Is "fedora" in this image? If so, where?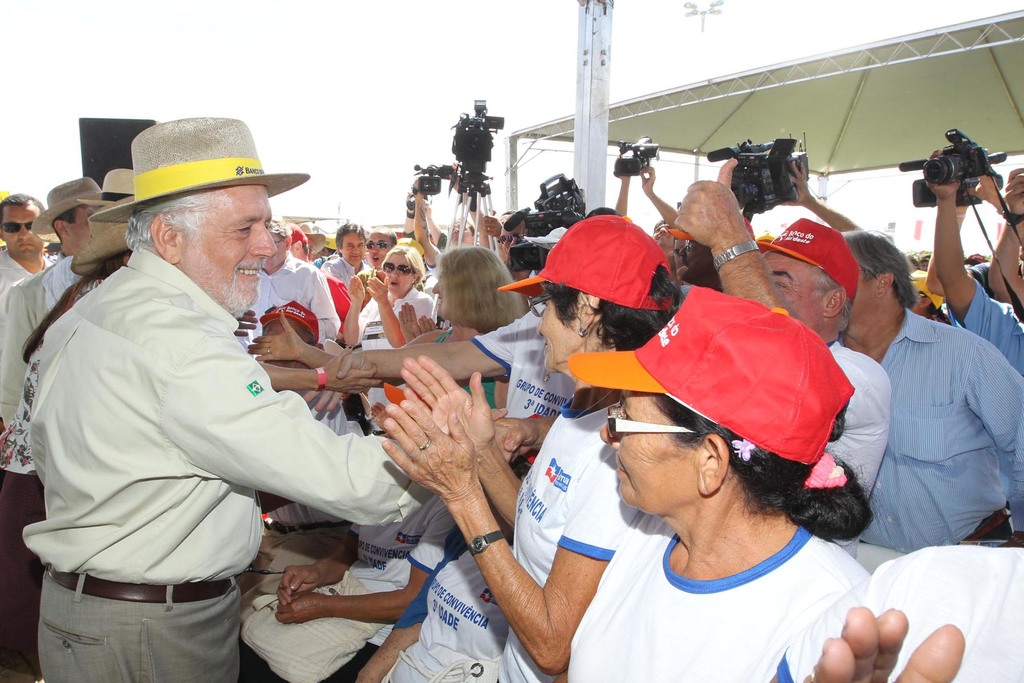
Yes, at 31/179/103/245.
